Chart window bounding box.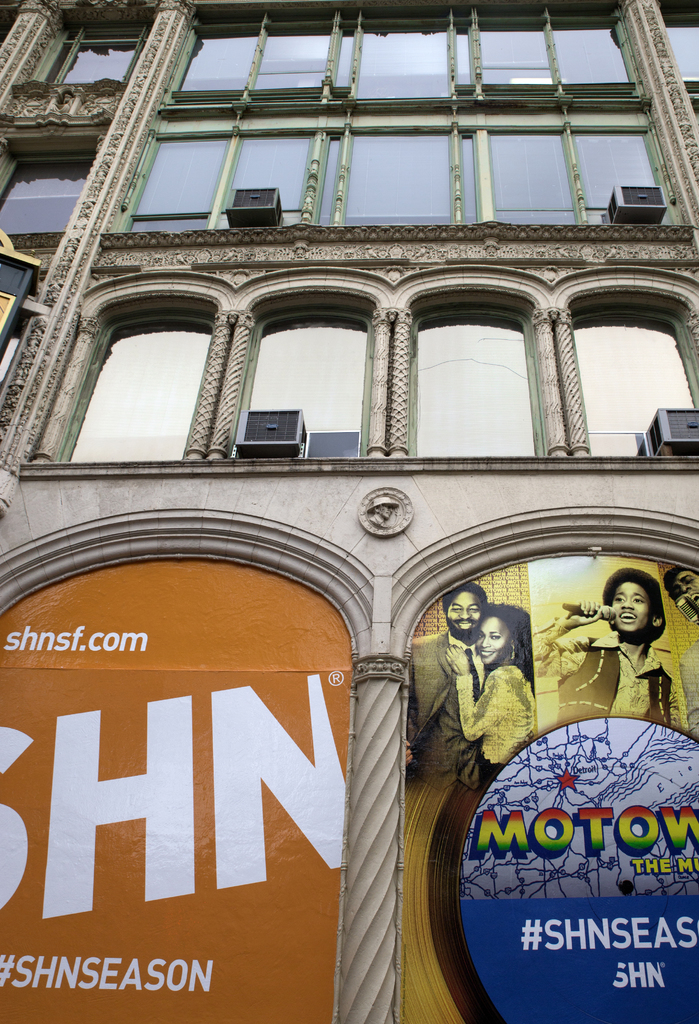
Charted: (left=0, top=148, right=97, bottom=235).
